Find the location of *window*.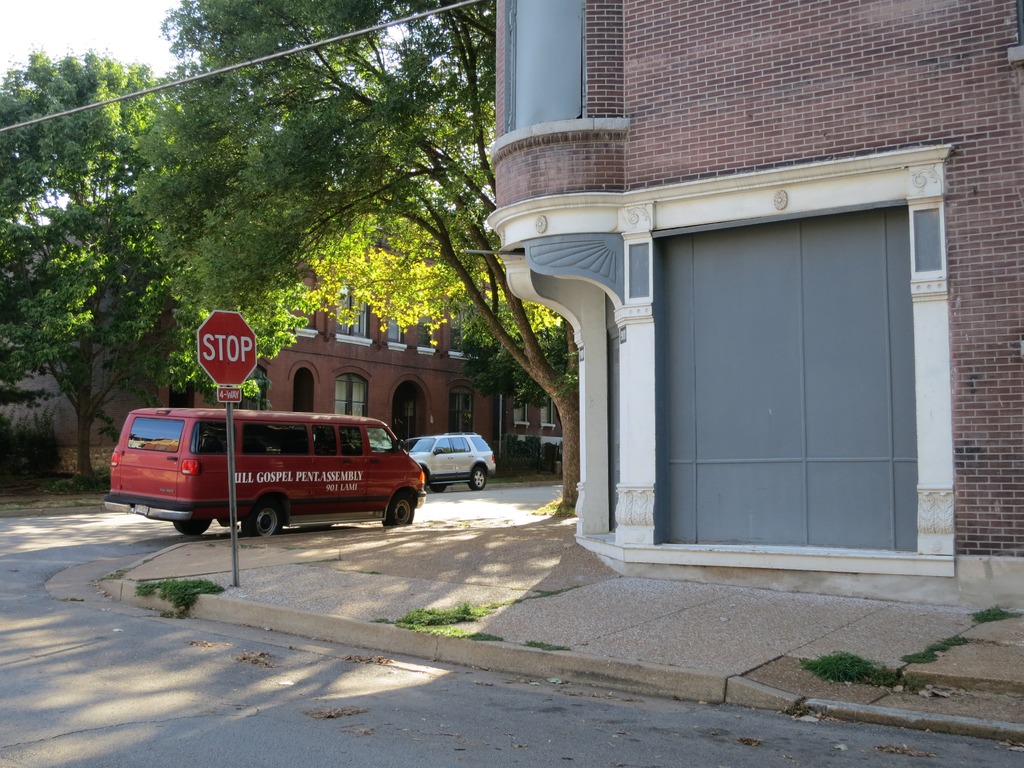
Location: x1=239, y1=362, x2=273, y2=410.
